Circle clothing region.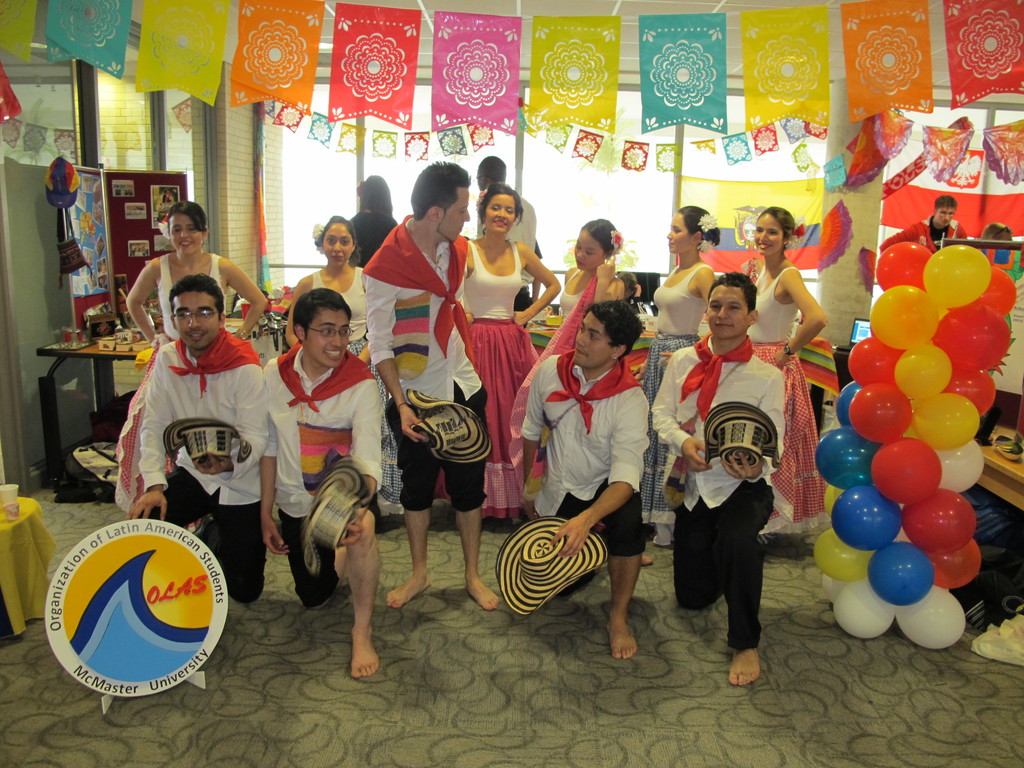
Region: rect(458, 237, 538, 528).
